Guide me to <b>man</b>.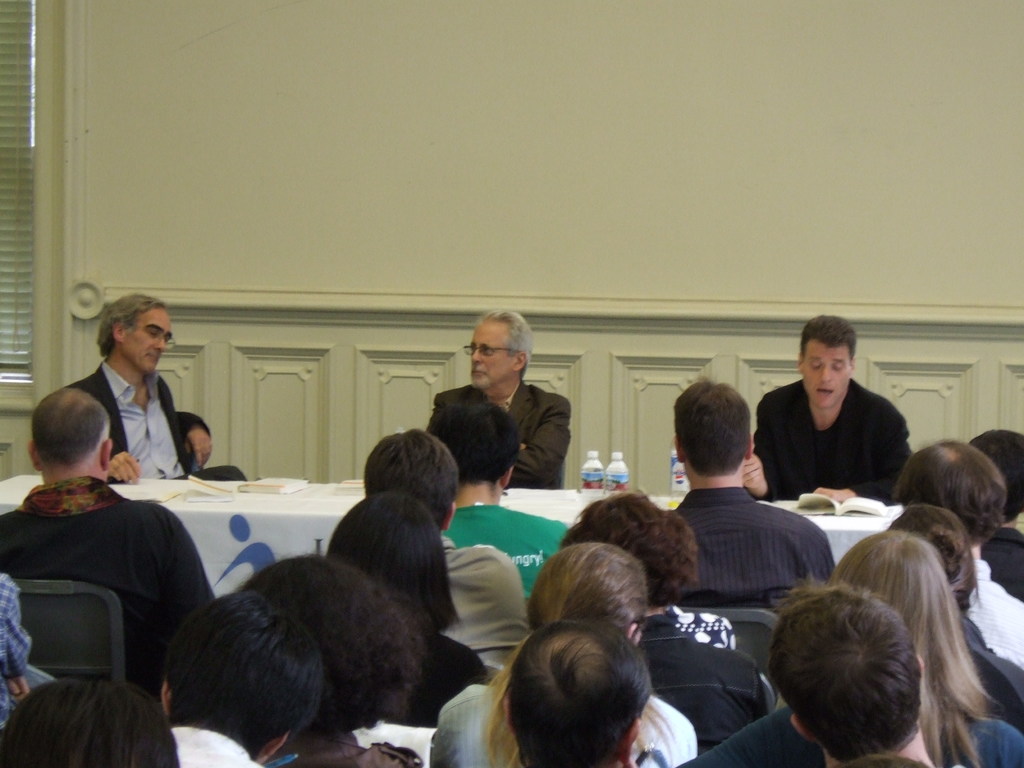
Guidance: locate(426, 310, 571, 488).
